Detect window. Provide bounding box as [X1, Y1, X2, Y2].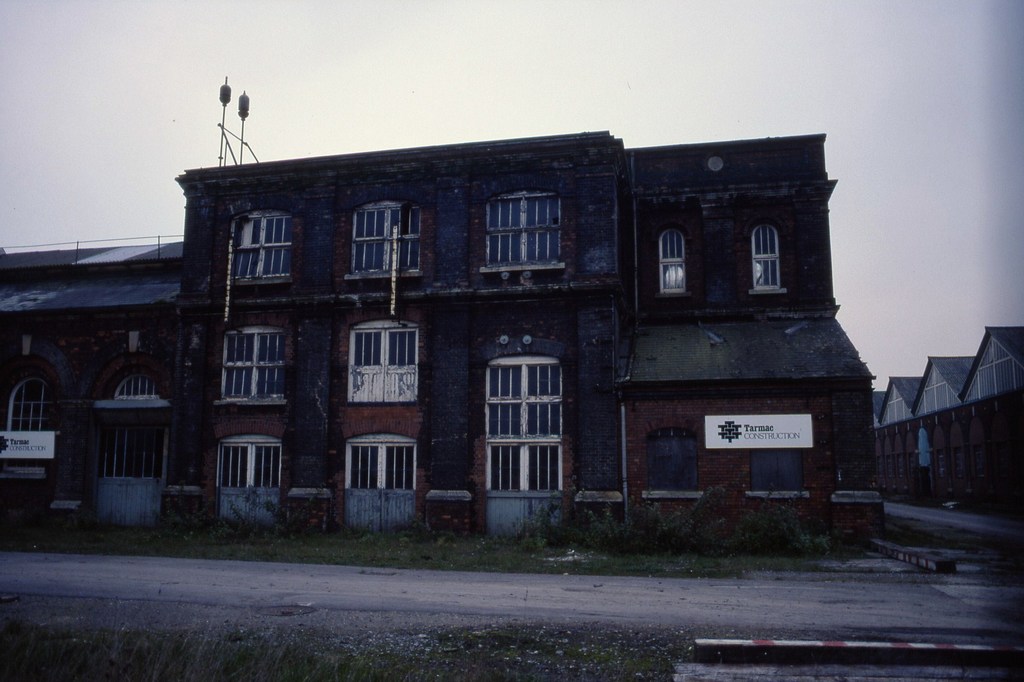
[342, 197, 424, 279].
